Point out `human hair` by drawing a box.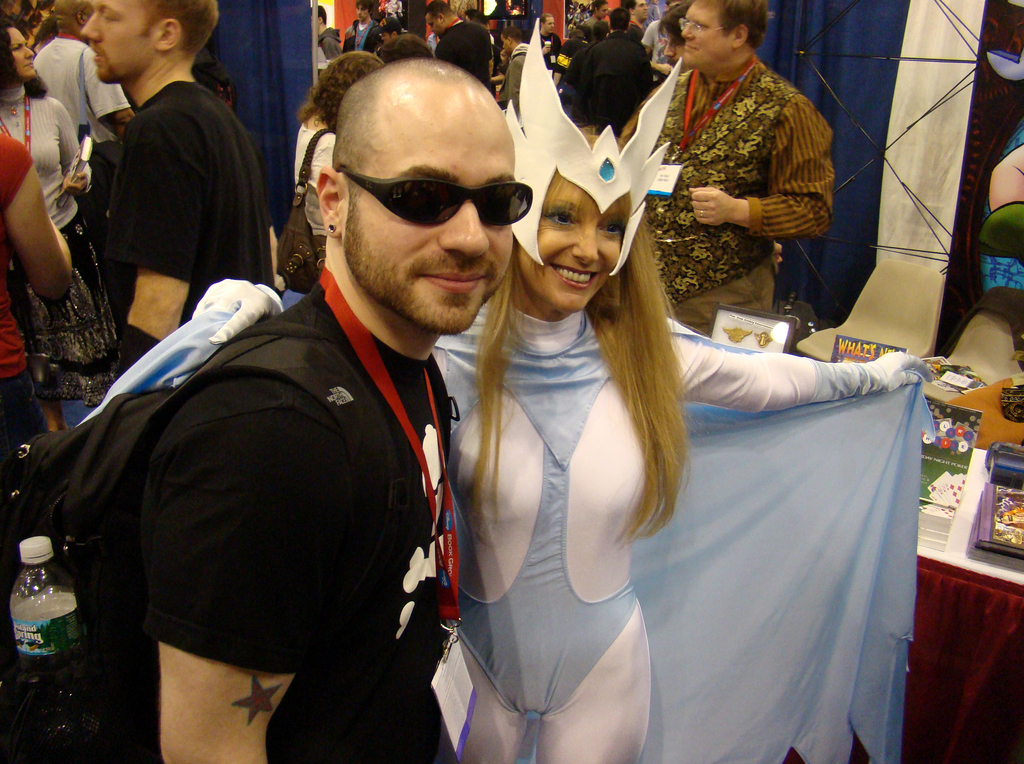
bbox(471, 10, 491, 26).
